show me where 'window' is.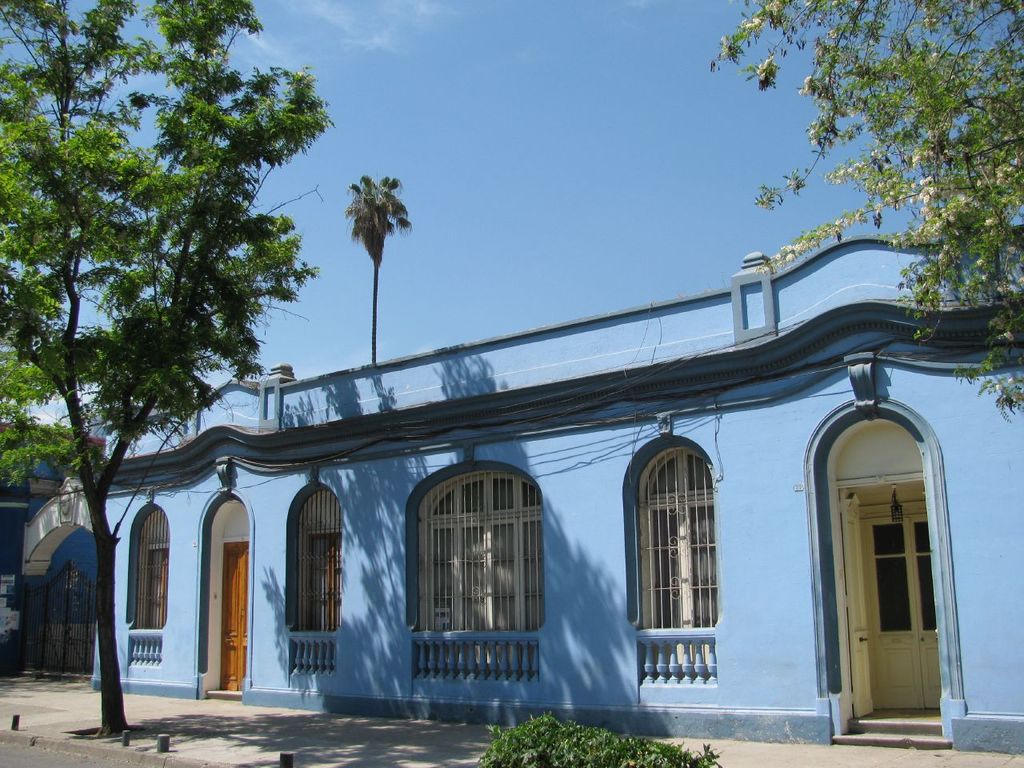
'window' is at <bbox>137, 507, 167, 630</bbox>.
